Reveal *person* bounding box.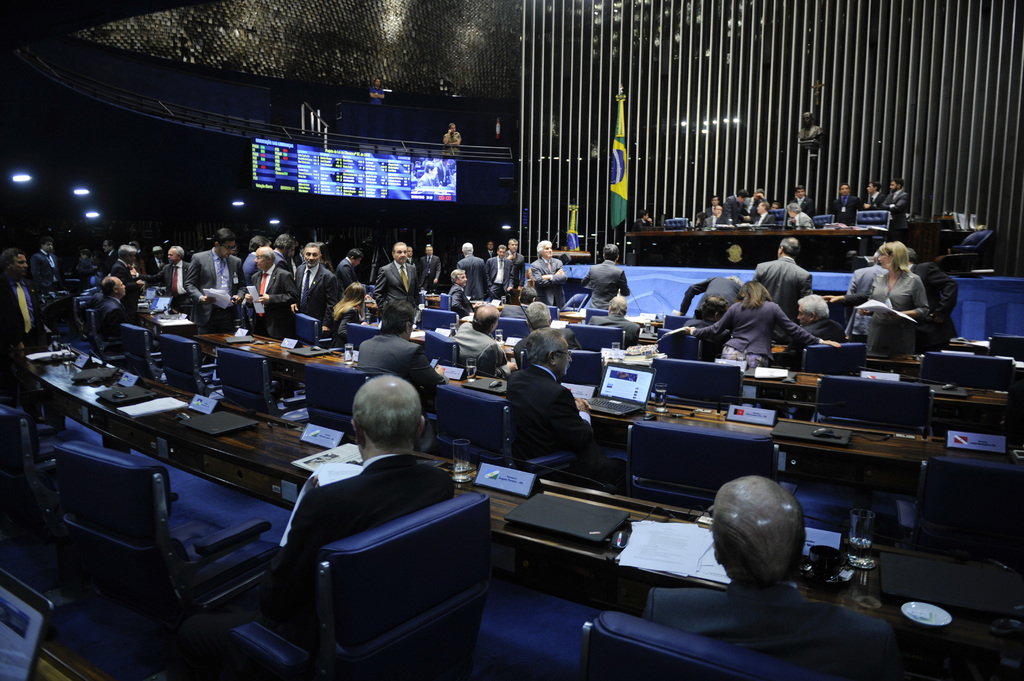
Revealed: crop(183, 227, 248, 332).
